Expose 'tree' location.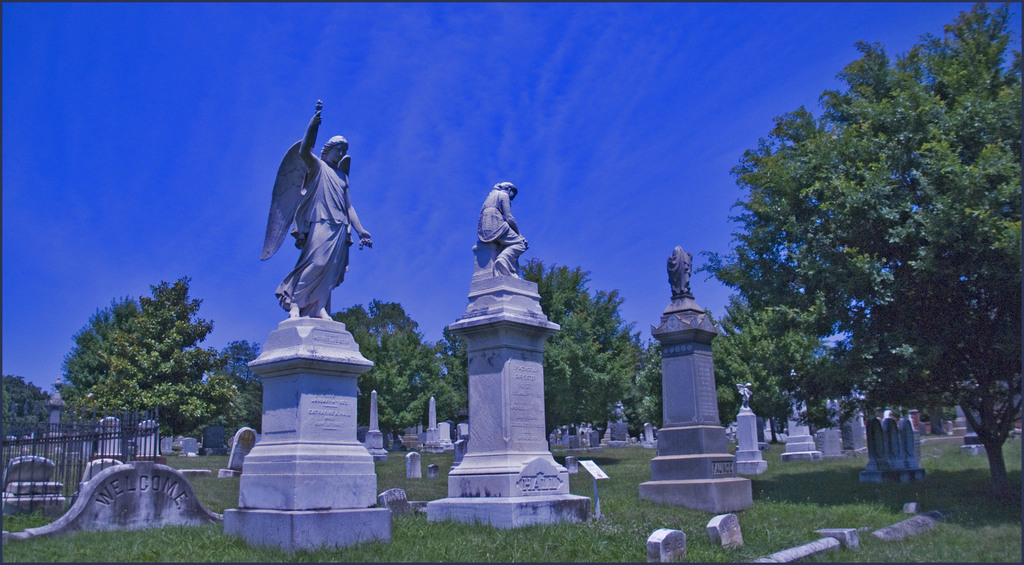
Exposed at (712, 44, 1010, 466).
